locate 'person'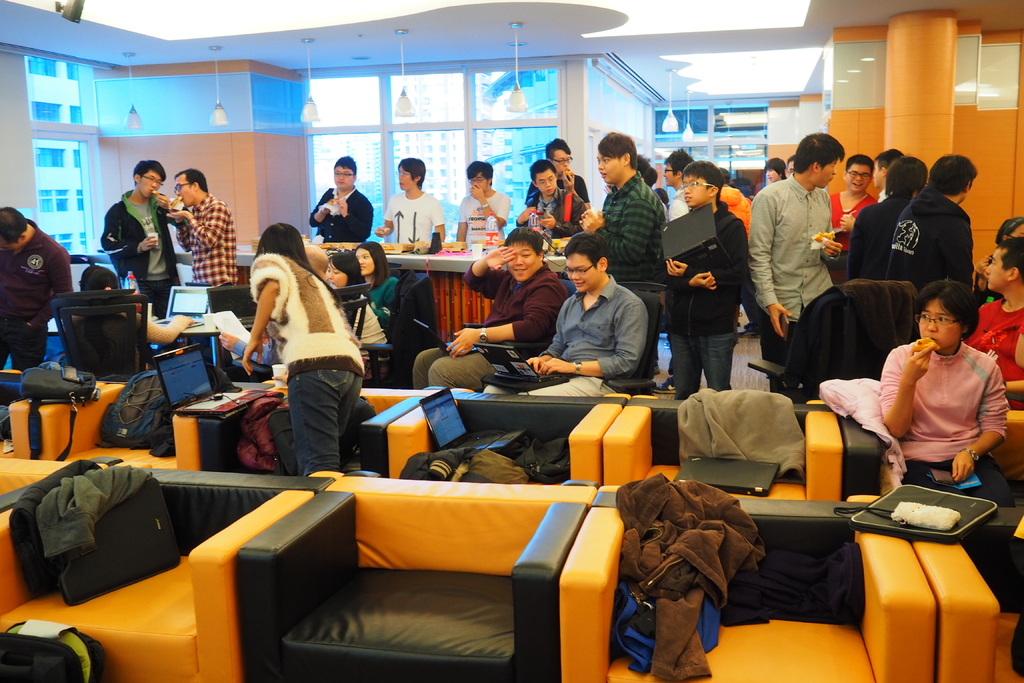
{"left": 156, "top": 168, "right": 237, "bottom": 286}
